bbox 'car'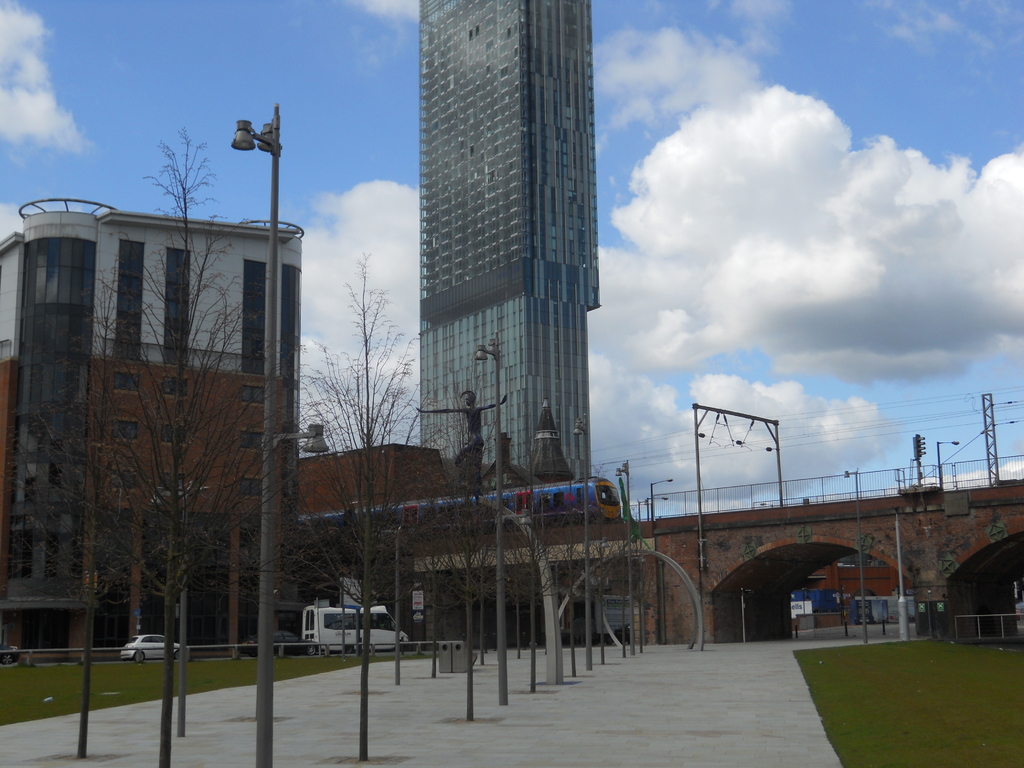
Rect(0, 643, 19, 666)
